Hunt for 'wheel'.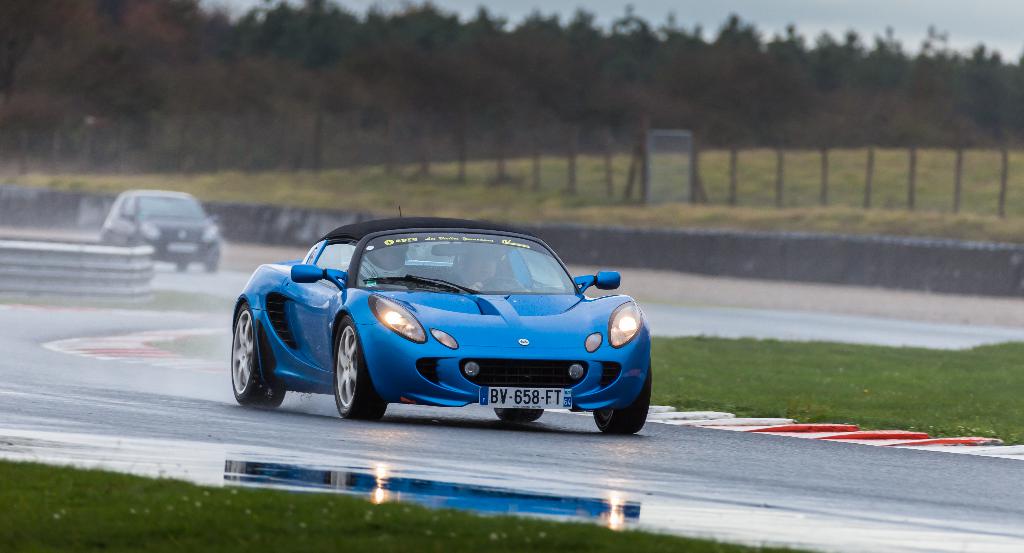
Hunted down at [x1=480, y1=276, x2=524, y2=292].
